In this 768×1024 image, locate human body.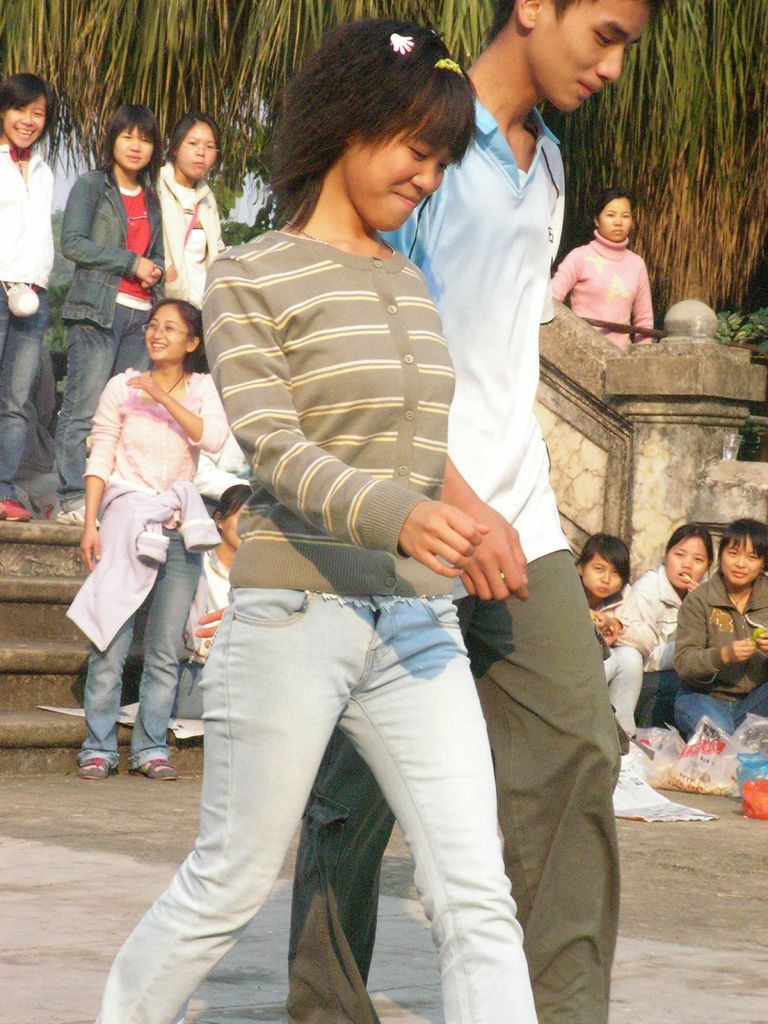
Bounding box: (x1=1, y1=148, x2=53, y2=526).
